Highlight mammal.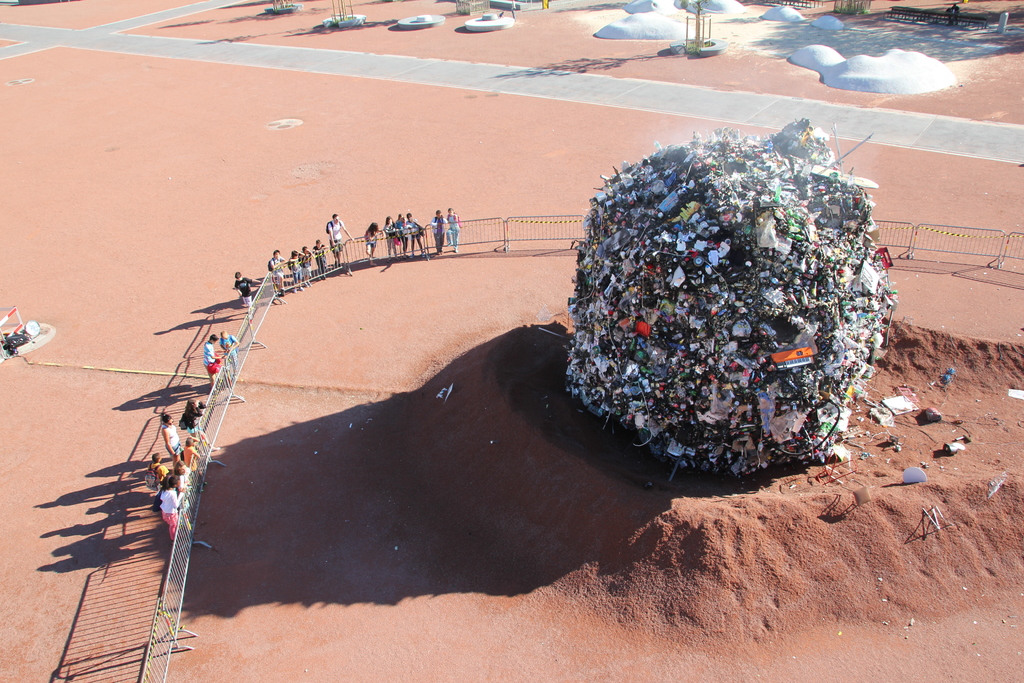
Highlighted region: region(173, 456, 187, 478).
